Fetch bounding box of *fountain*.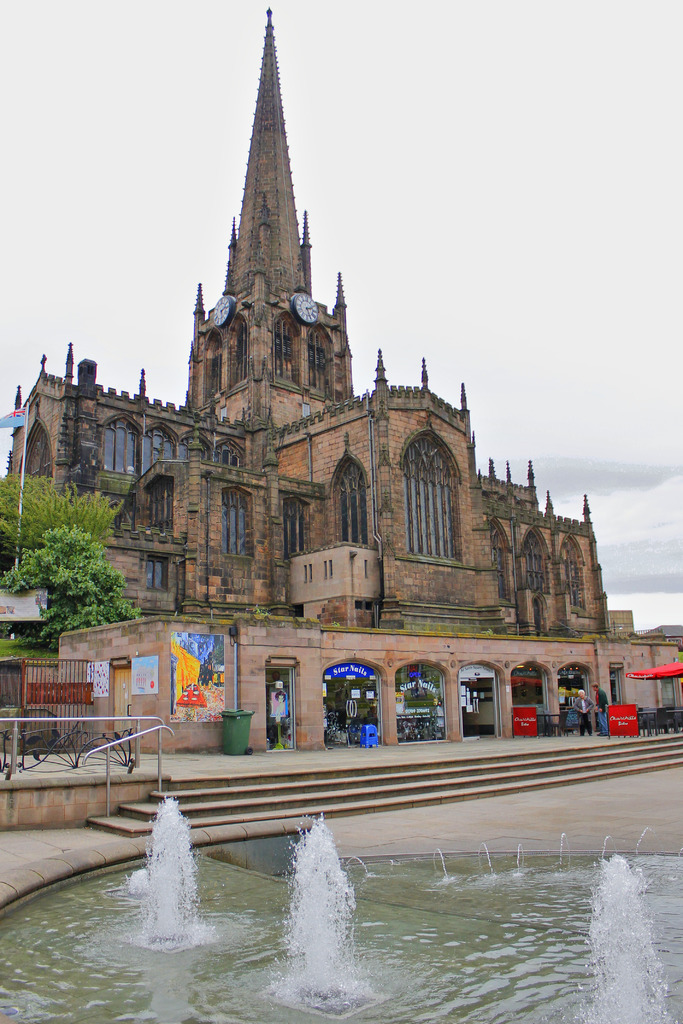
Bbox: [x1=266, y1=822, x2=368, y2=1000].
